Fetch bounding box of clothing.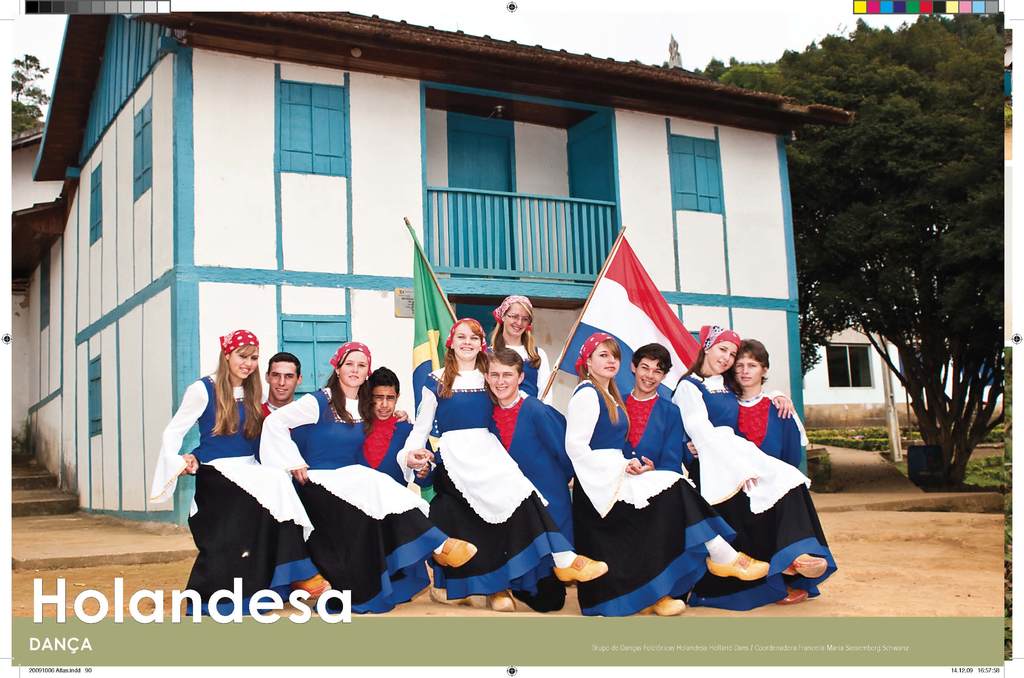
Bbox: 147, 368, 316, 617.
